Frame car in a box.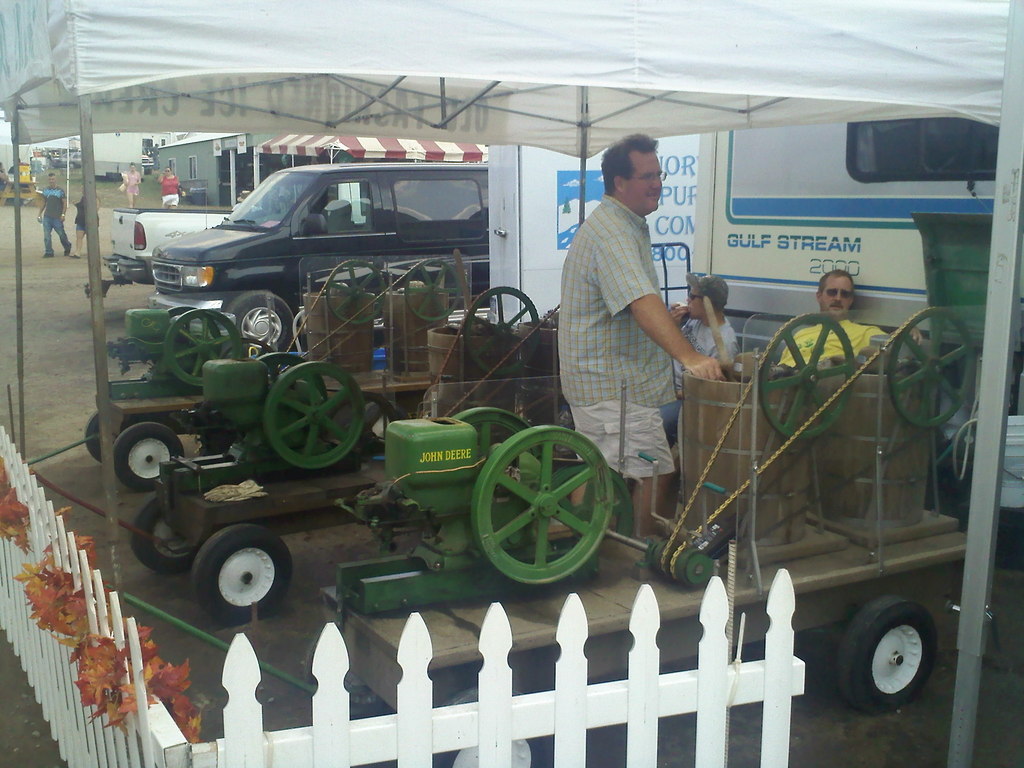
[x1=99, y1=205, x2=229, y2=287].
